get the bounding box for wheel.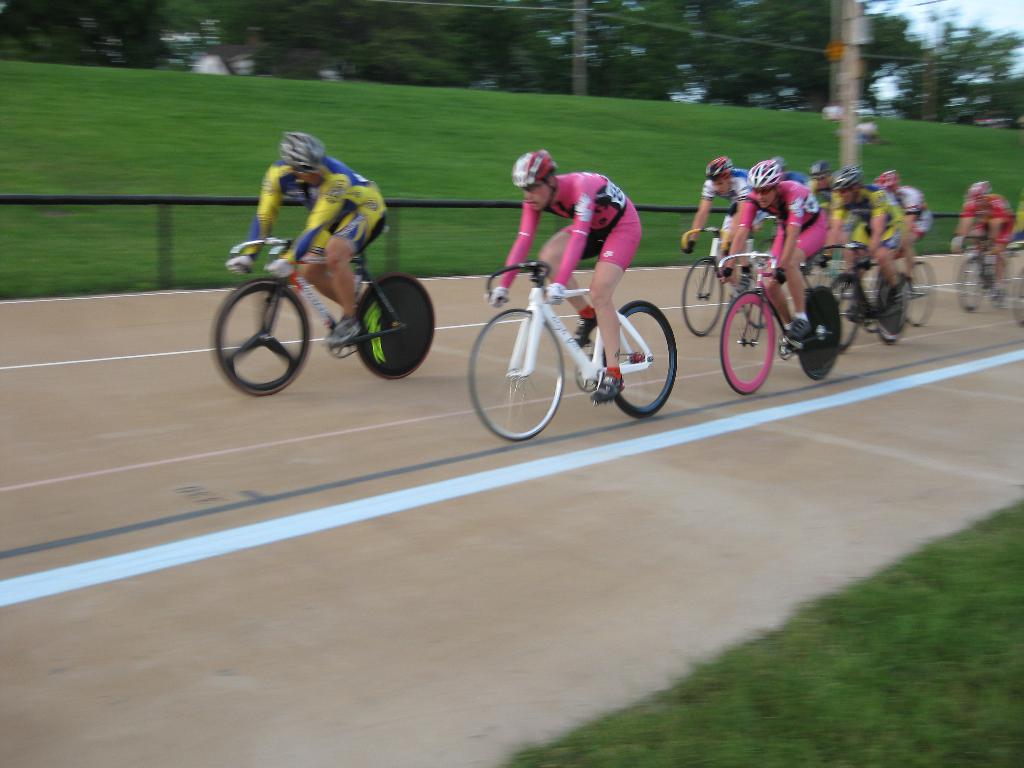
956, 254, 986, 311.
